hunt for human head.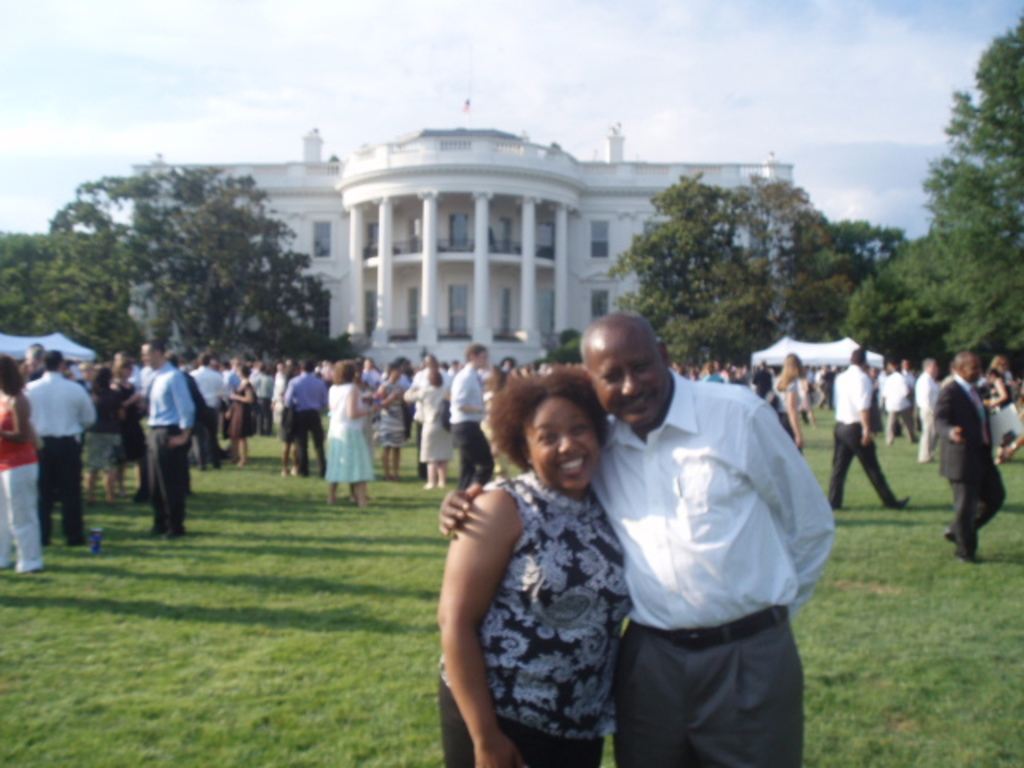
Hunted down at {"x1": 989, "y1": 368, "x2": 1006, "y2": 382}.
